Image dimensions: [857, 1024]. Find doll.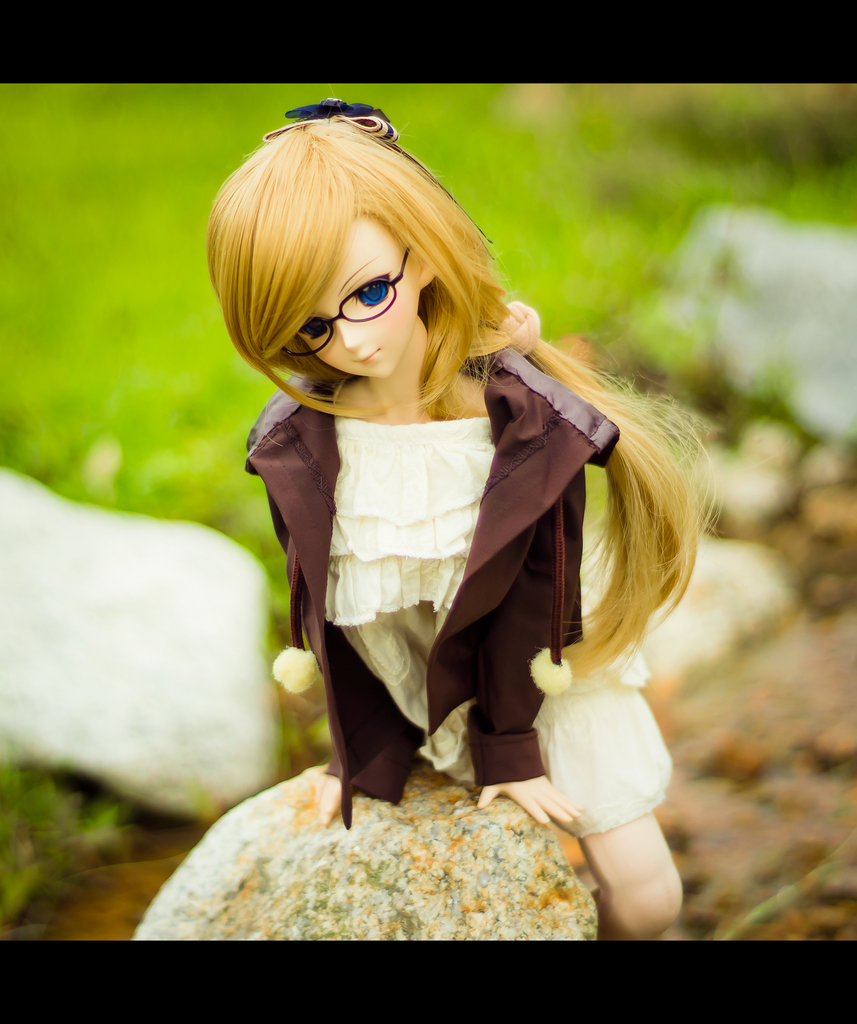
[x1=205, y1=115, x2=672, y2=854].
